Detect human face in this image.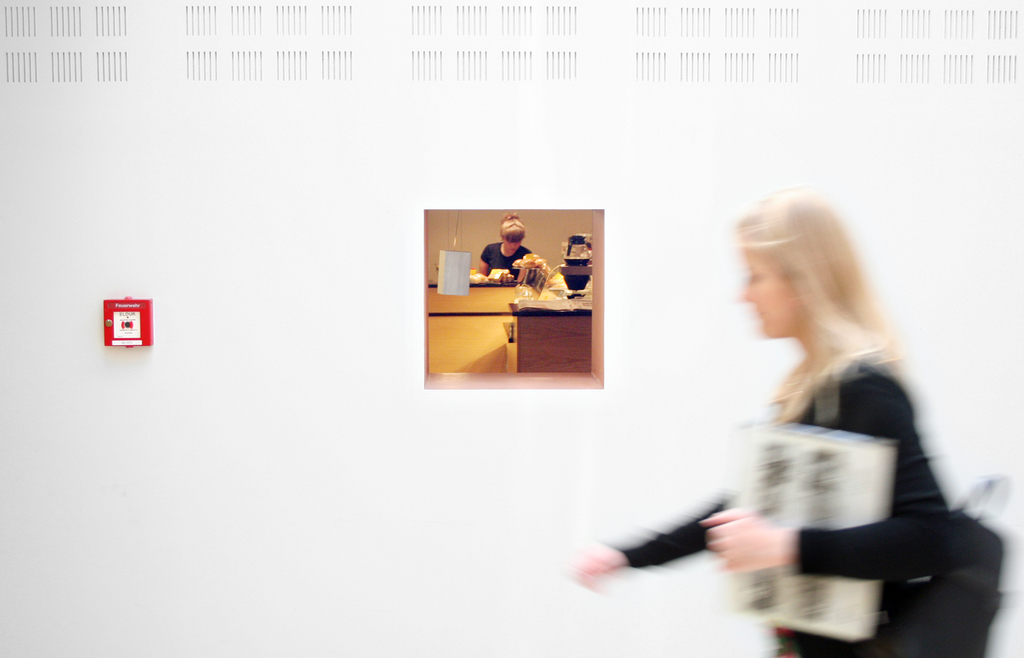
Detection: 503:221:522:233.
